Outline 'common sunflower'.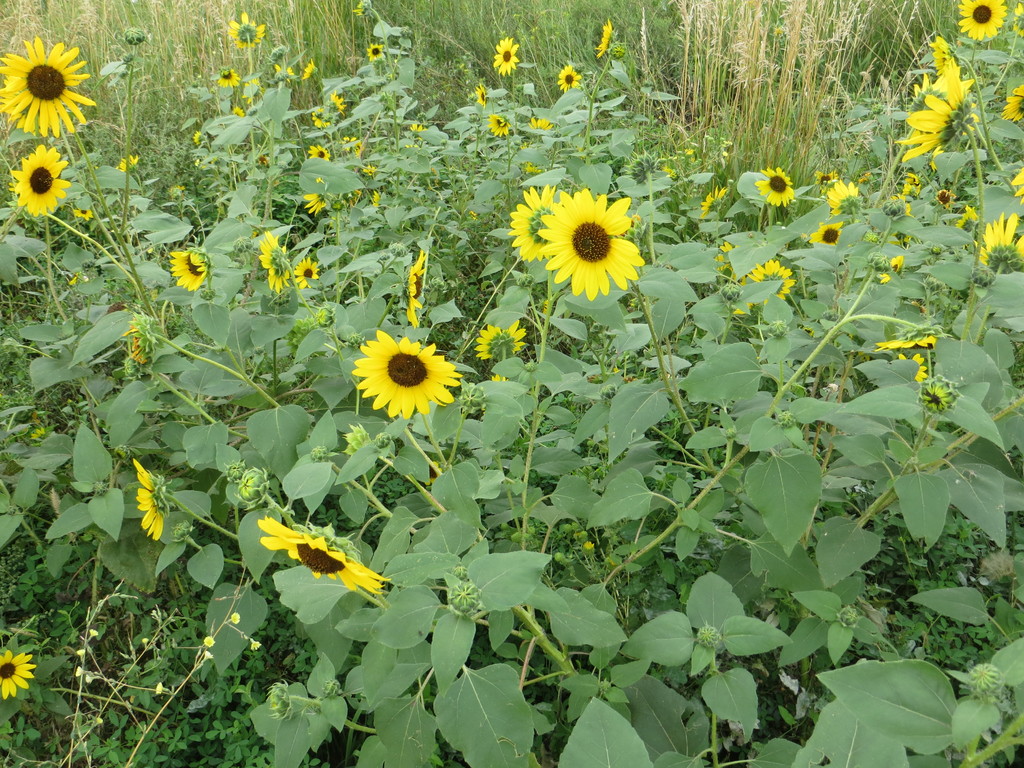
Outline: 0/641/33/700.
